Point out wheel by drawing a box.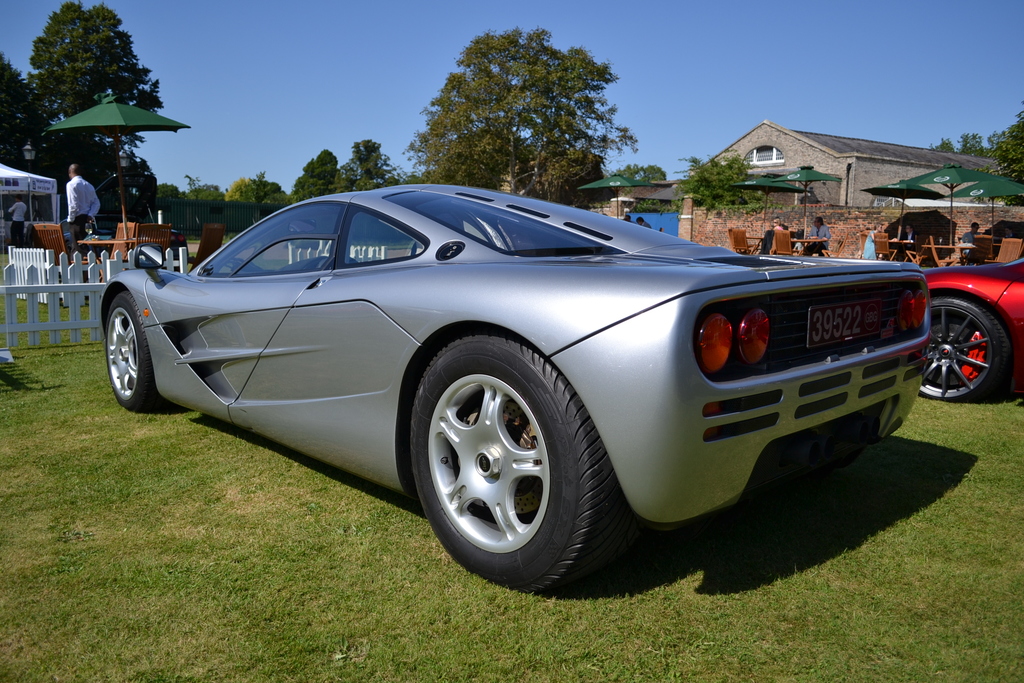
rect(409, 339, 604, 592).
